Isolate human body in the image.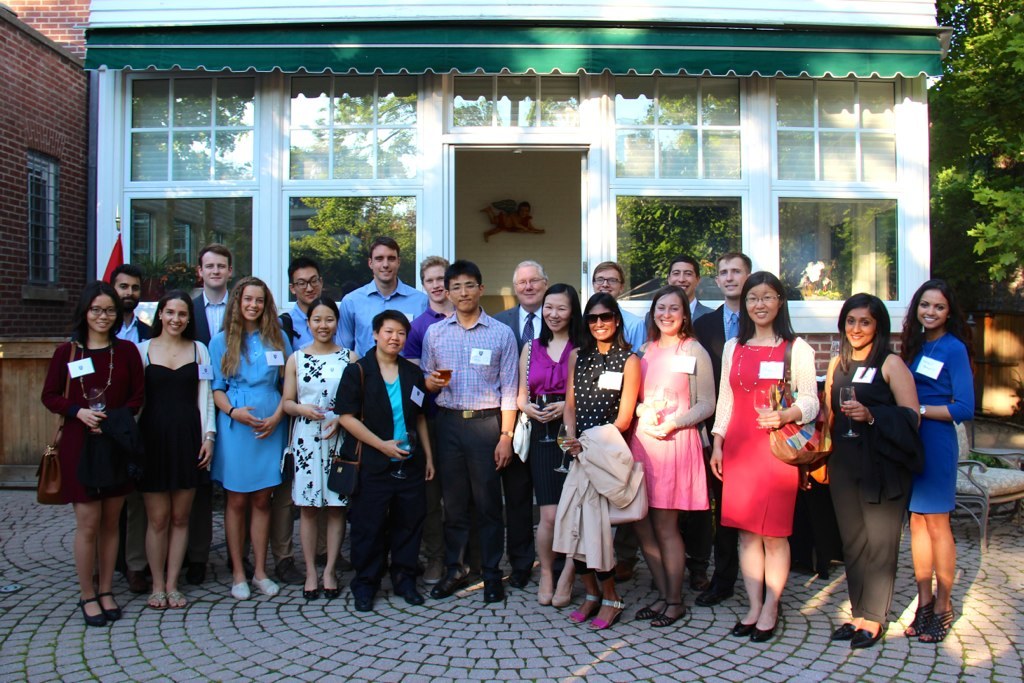
Isolated region: (130, 297, 222, 611).
